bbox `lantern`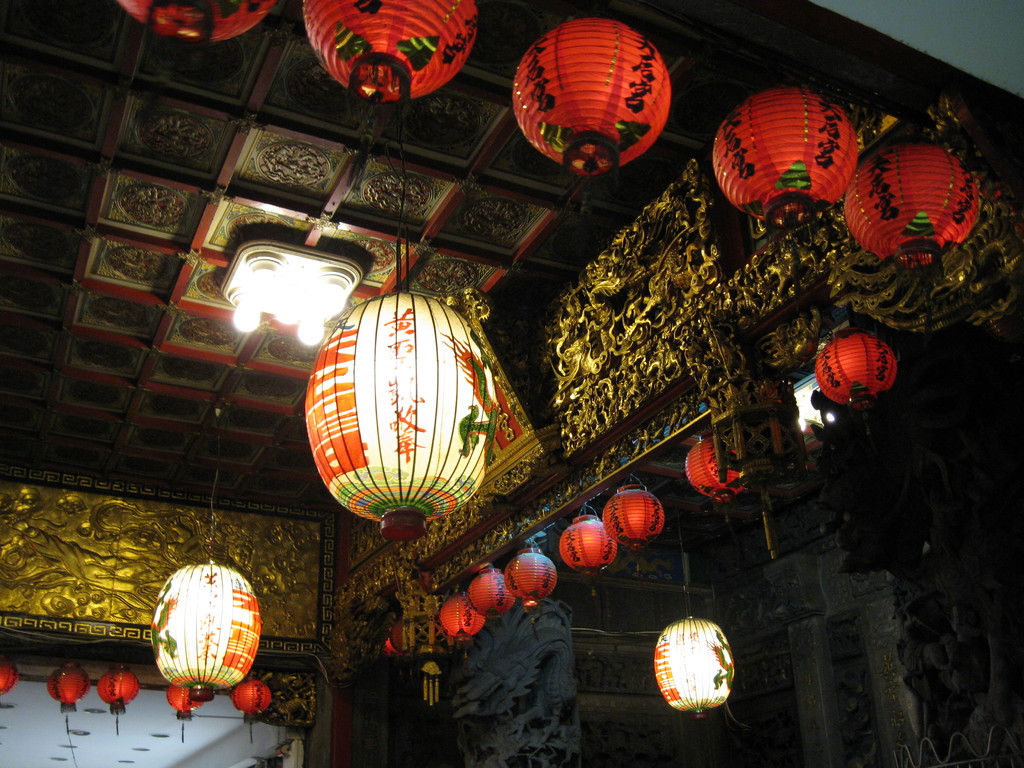
x1=304 y1=0 x2=480 y2=191
